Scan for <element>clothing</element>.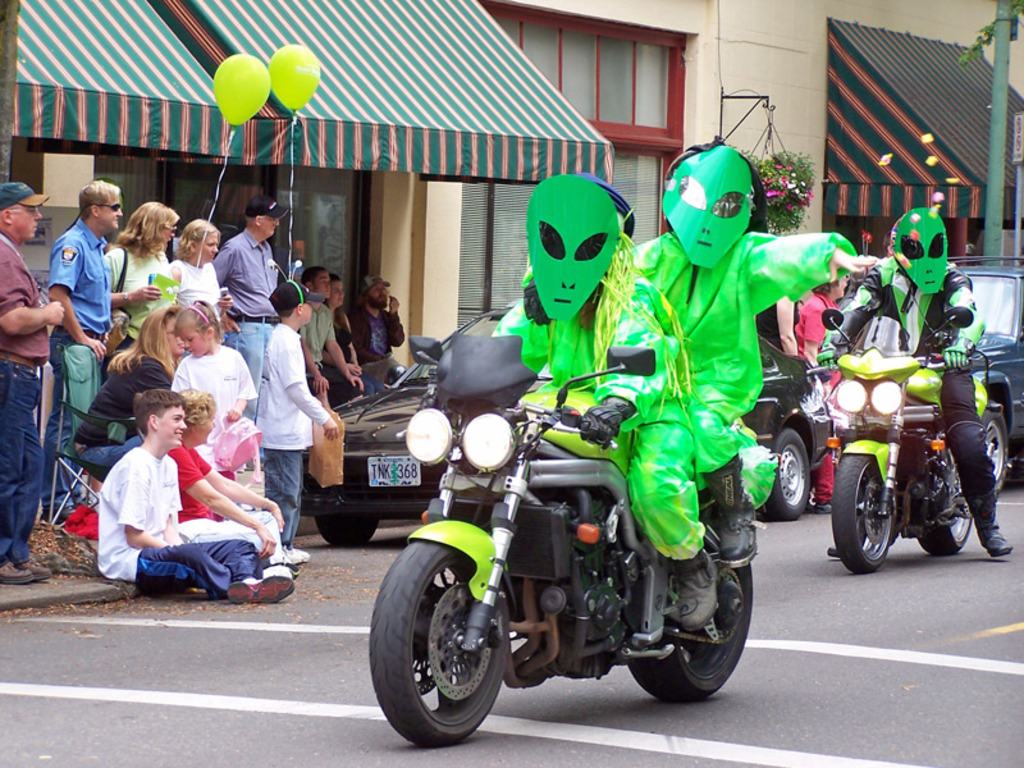
Scan result: (67,347,178,475).
